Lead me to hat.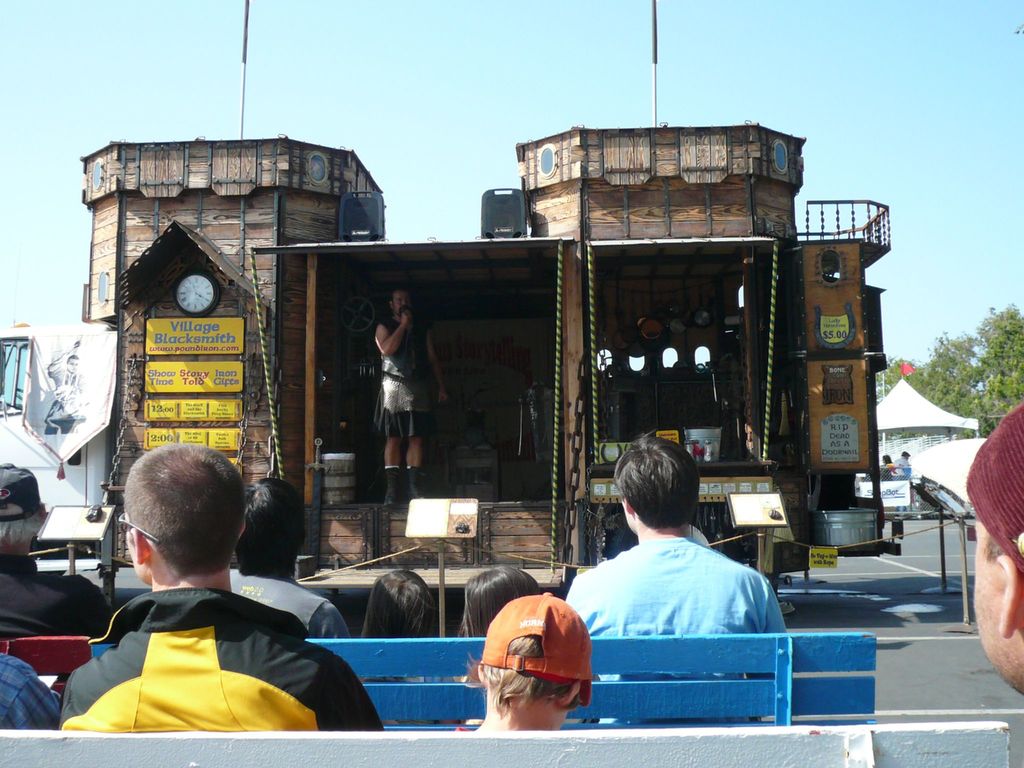
Lead to x1=0 y1=461 x2=44 y2=520.
